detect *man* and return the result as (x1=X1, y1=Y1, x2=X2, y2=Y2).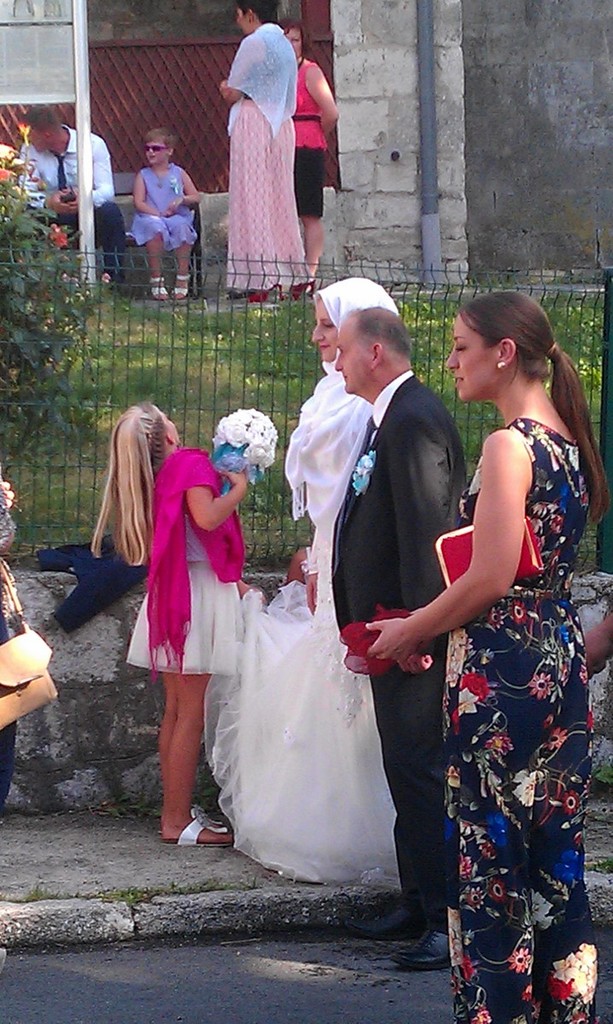
(x1=324, y1=309, x2=482, y2=971).
